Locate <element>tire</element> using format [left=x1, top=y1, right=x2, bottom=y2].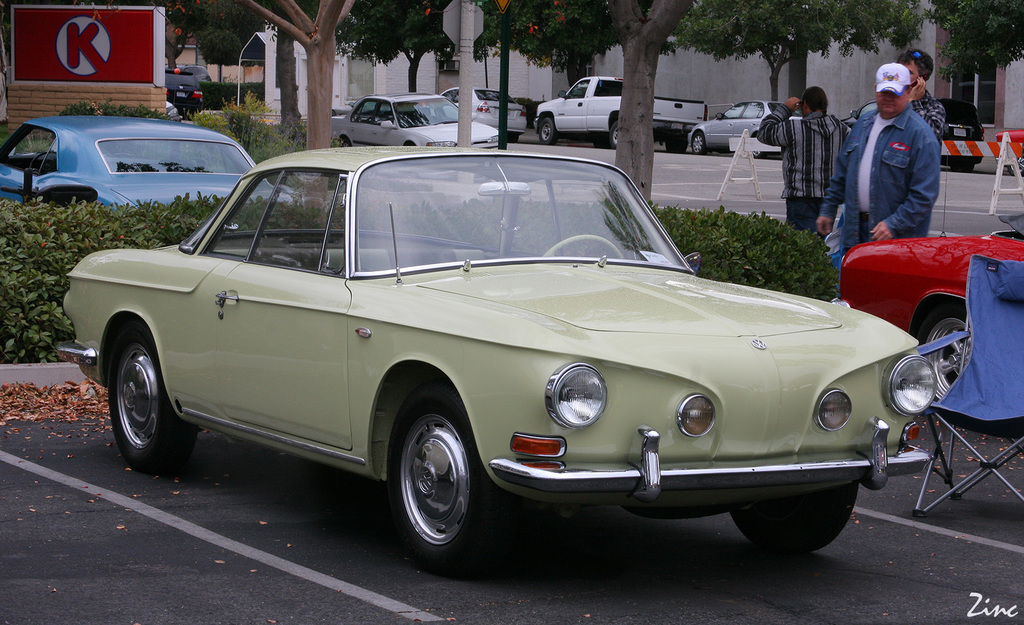
[left=731, top=482, right=857, bottom=553].
